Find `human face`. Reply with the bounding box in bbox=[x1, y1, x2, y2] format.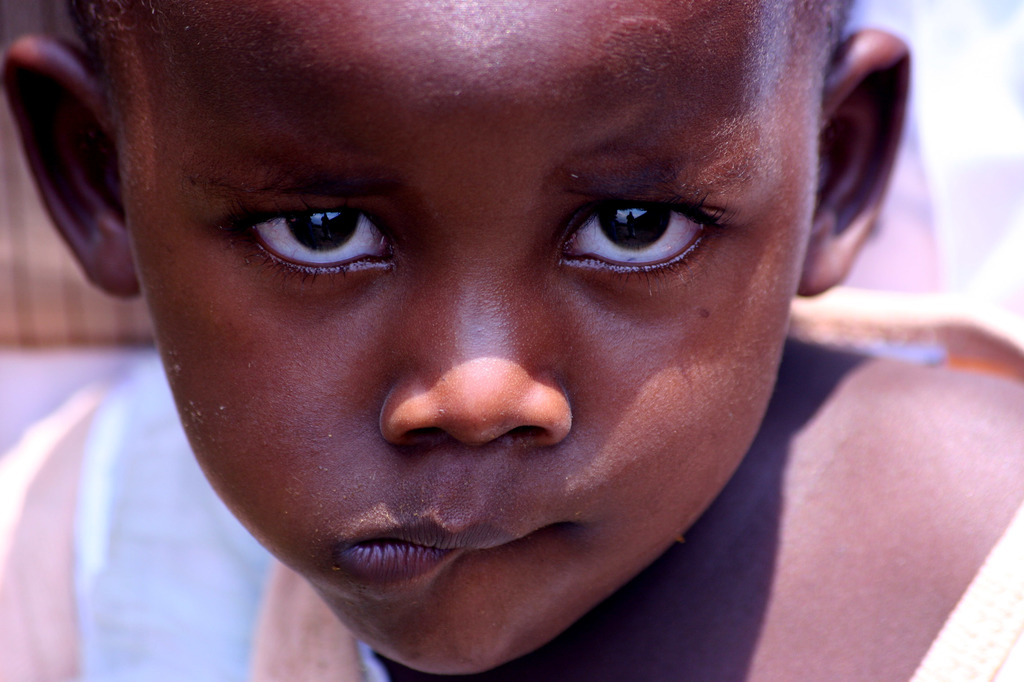
bbox=[128, 0, 819, 681].
